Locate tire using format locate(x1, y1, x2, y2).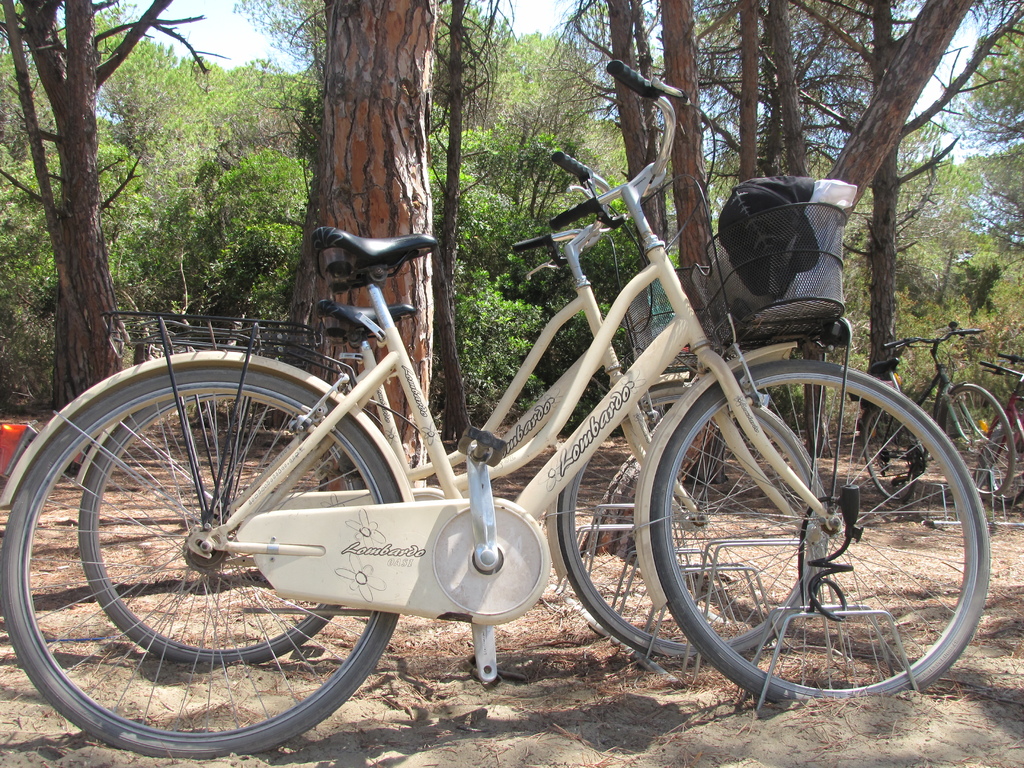
locate(554, 384, 811, 659).
